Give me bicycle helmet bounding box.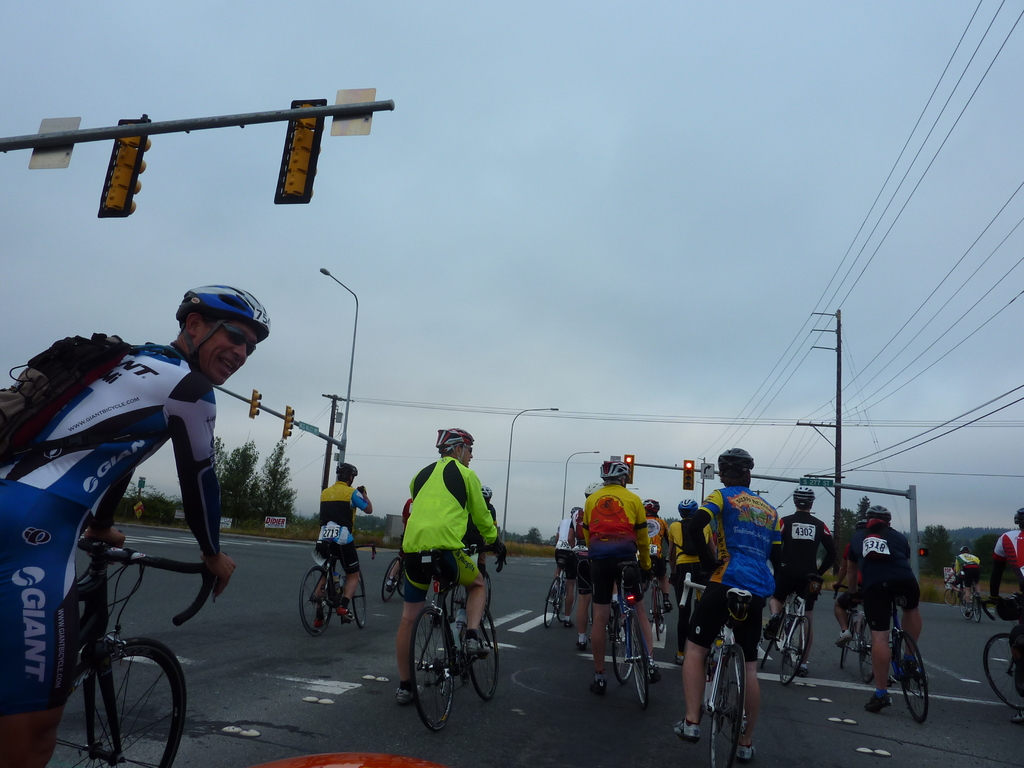
792:490:810:514.
